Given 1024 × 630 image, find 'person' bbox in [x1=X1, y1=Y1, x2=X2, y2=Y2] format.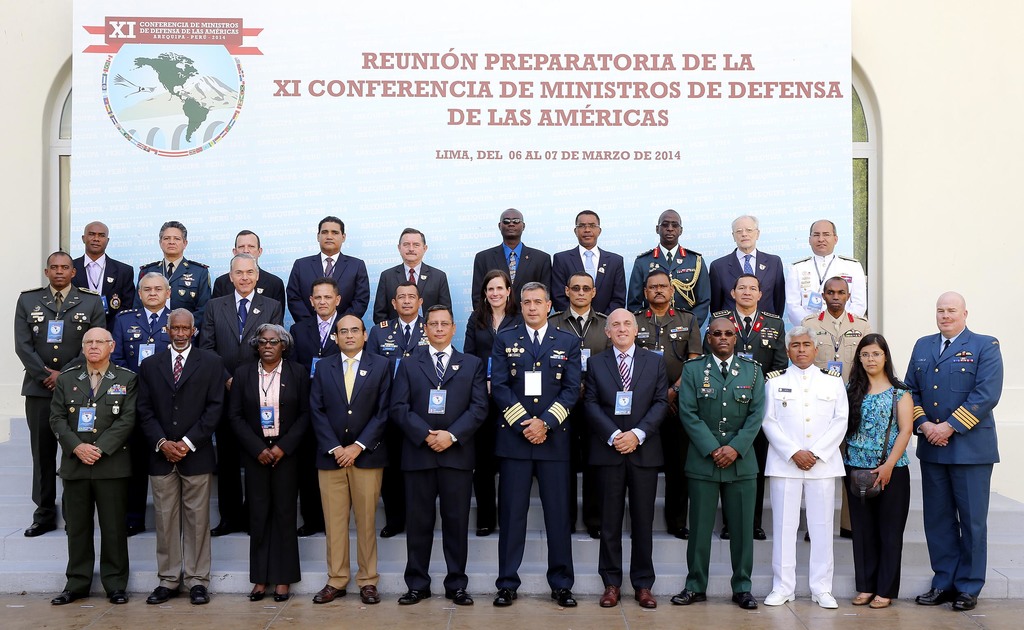
[x1=63, y1=217, x2=133, y2=323].
